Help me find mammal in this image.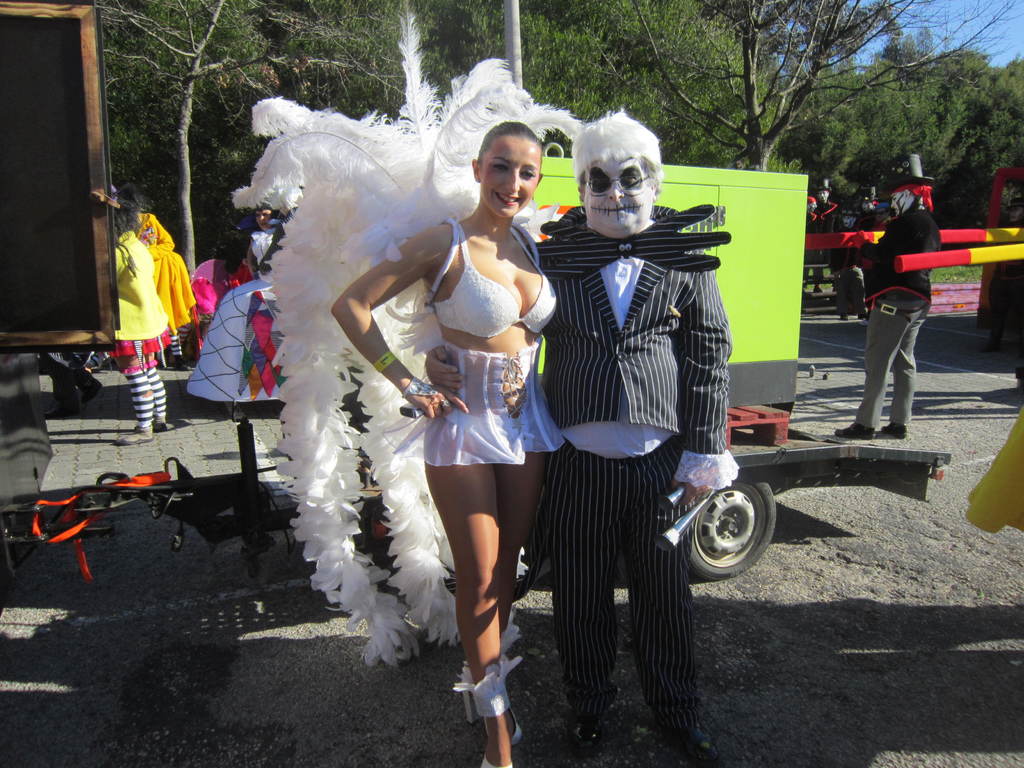
Found it: [324,116,568,767].
